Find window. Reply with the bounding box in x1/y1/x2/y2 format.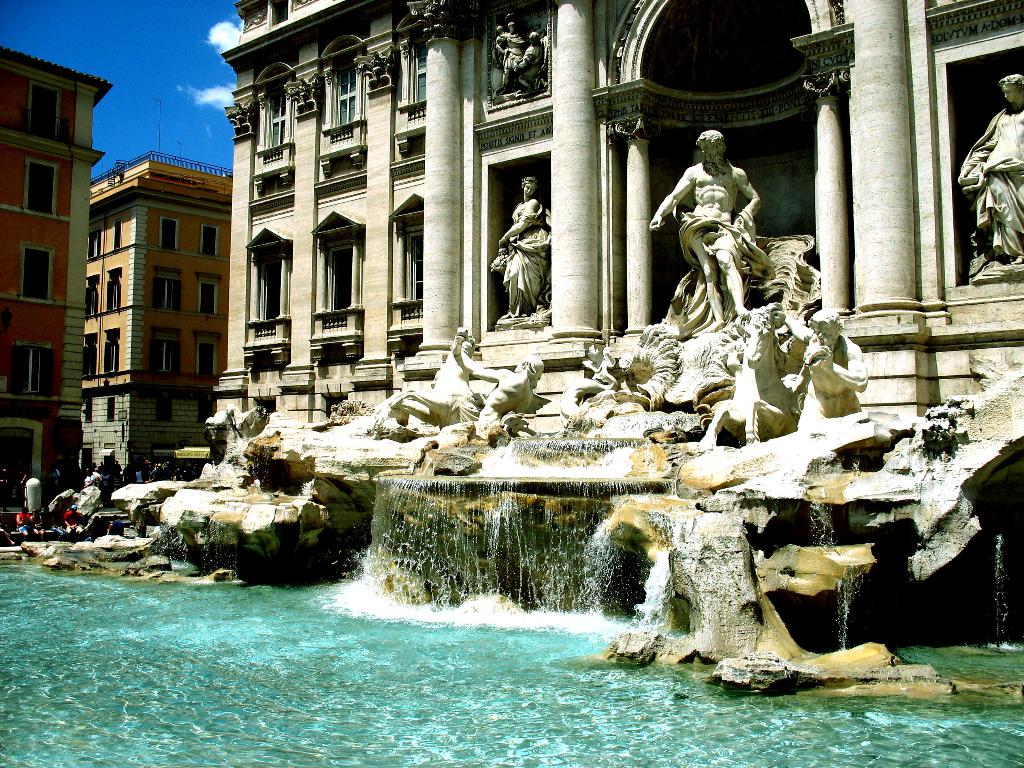
106/330/120/376.
